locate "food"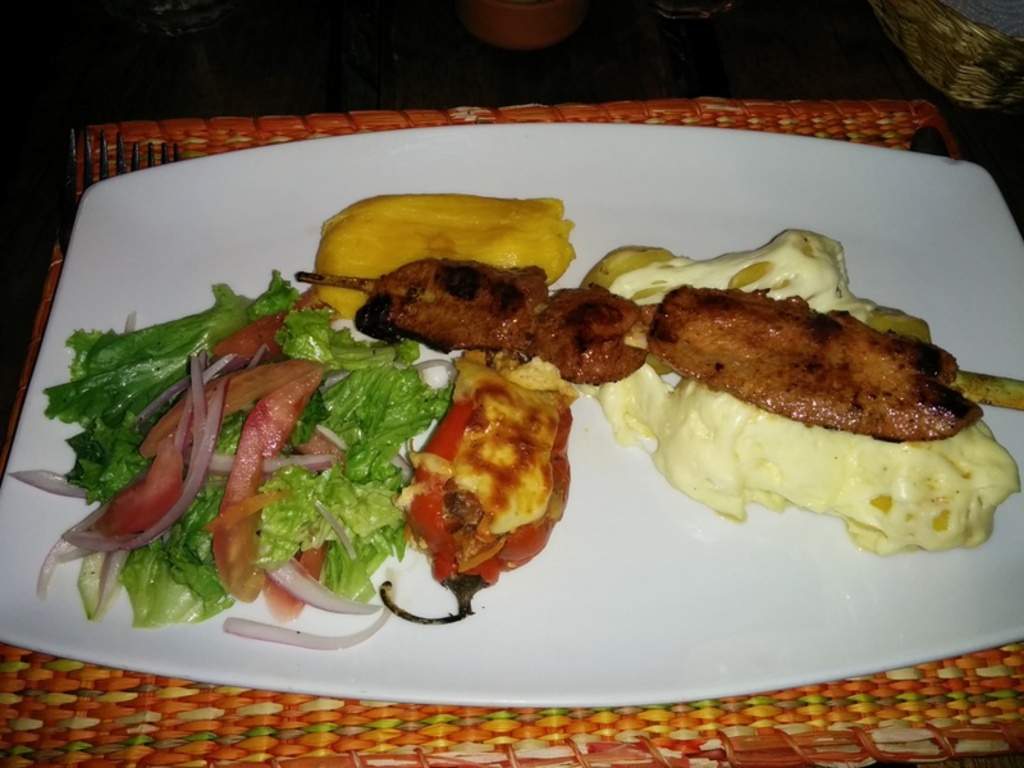
bbox=[349, 257, 655, 389]
